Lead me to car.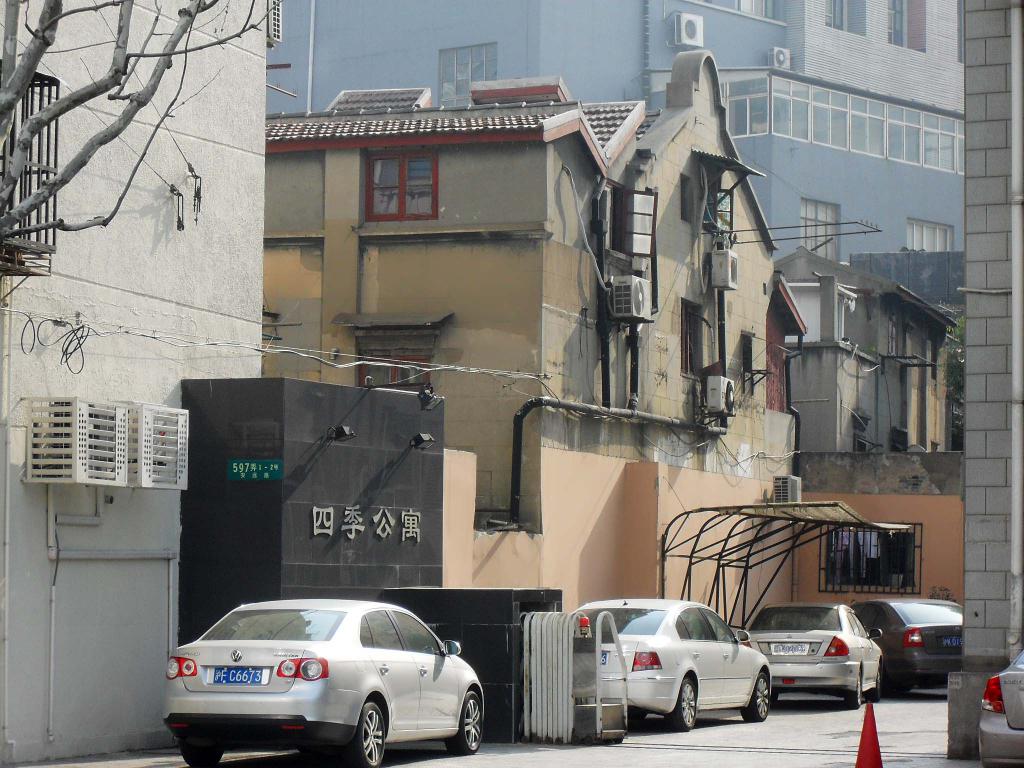
Lead to 854, 600, 965, 697.
